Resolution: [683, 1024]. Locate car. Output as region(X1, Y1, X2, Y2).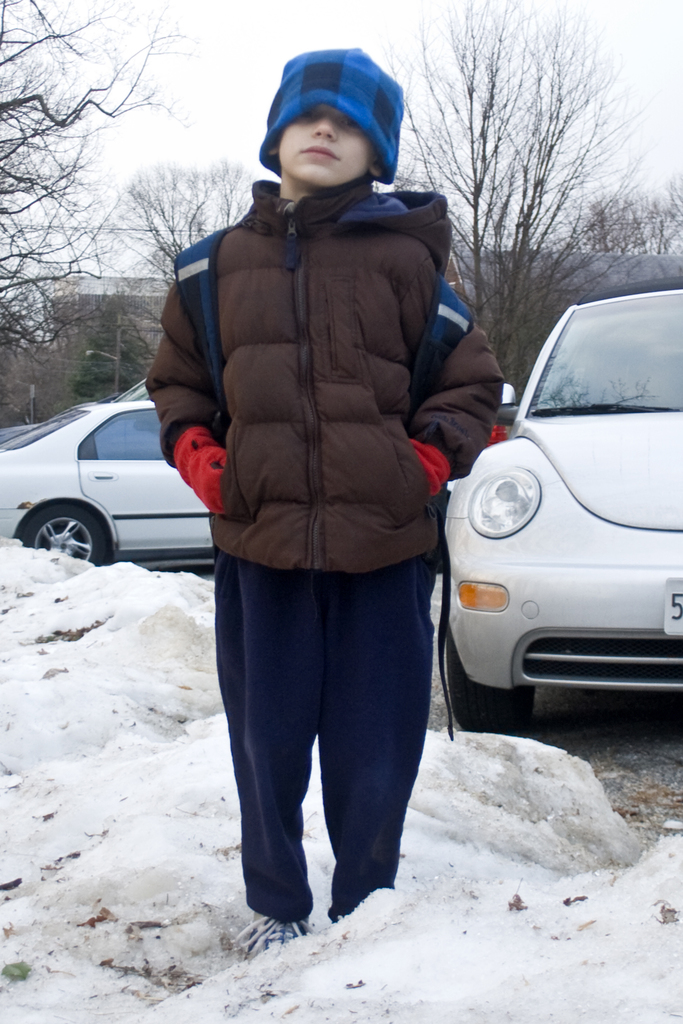
region(0, 378, 211, 560).
